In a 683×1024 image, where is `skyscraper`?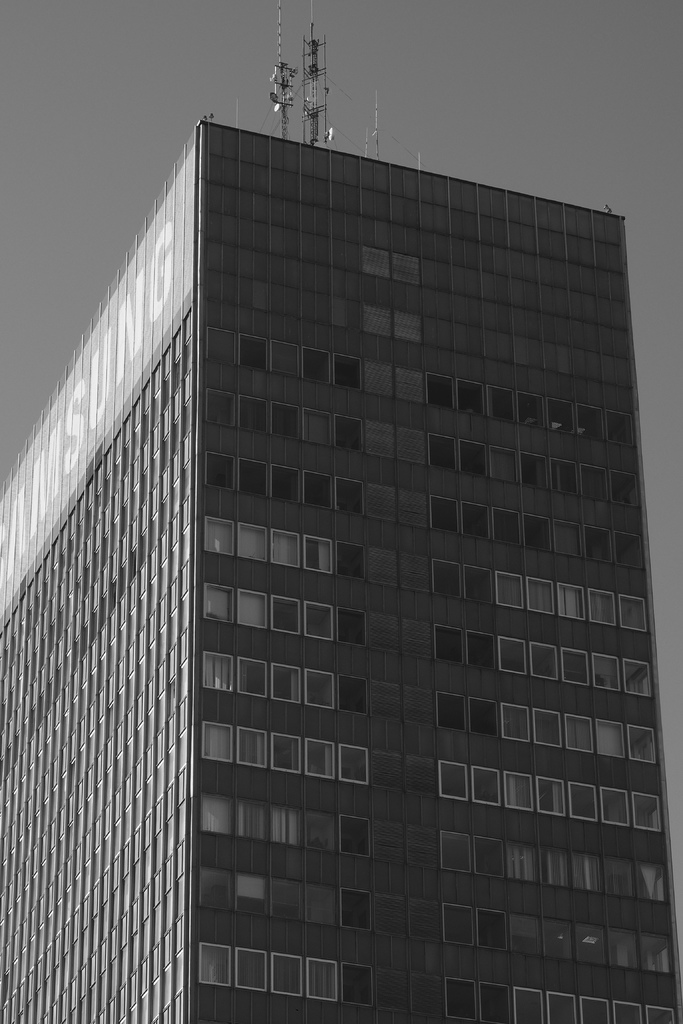
select_region(20, 128, 671, 1018).
